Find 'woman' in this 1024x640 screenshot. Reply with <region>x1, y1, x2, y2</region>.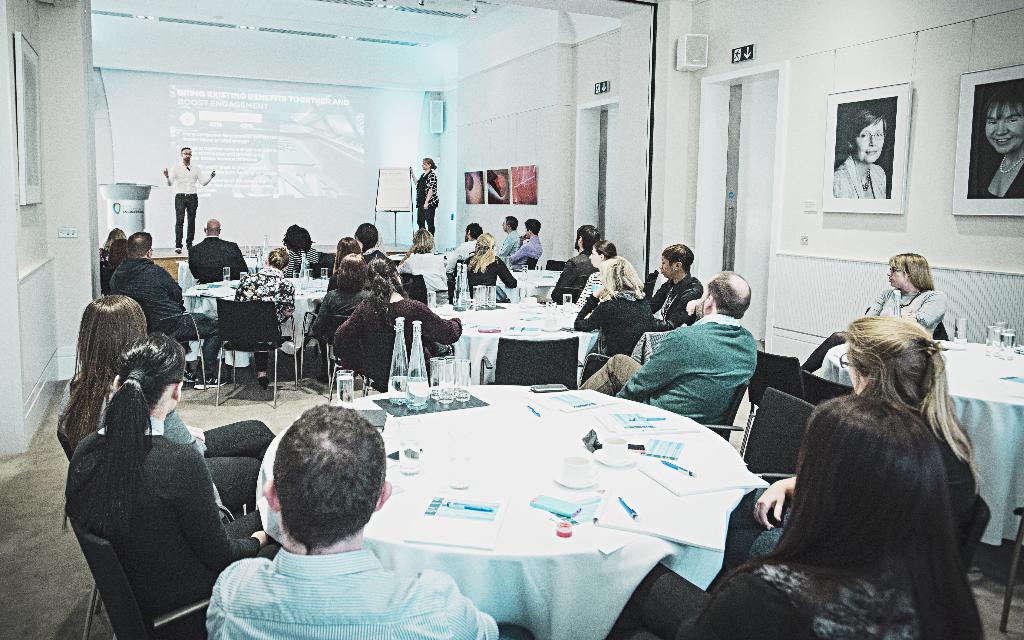
<region>868, 248, 941, 346</region>.
